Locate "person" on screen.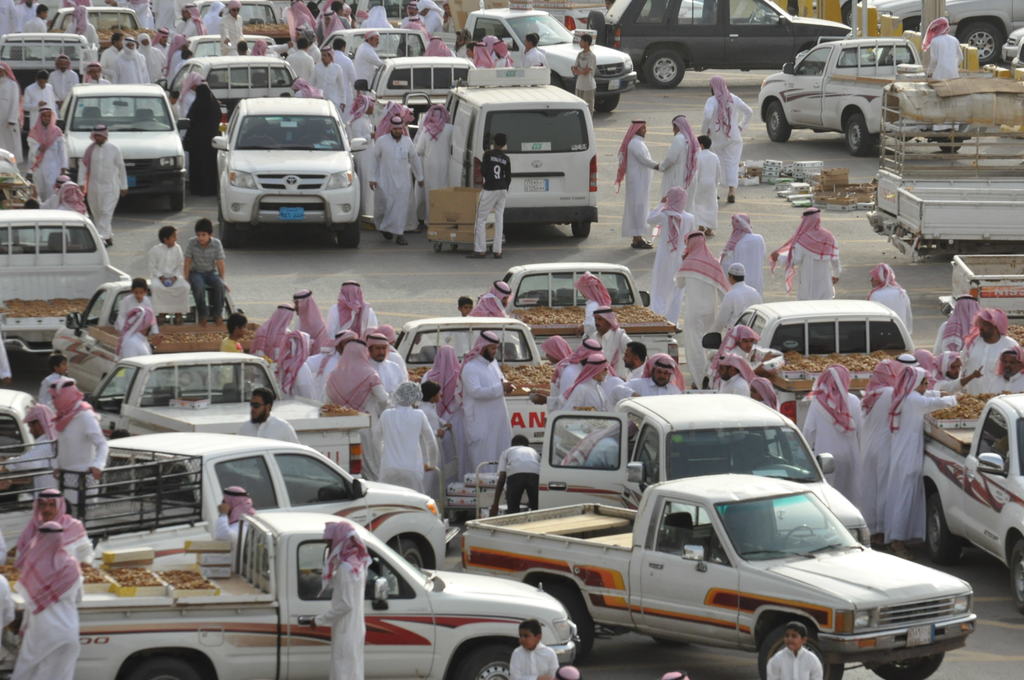
On screen at region(892, 364, 961, 547).
